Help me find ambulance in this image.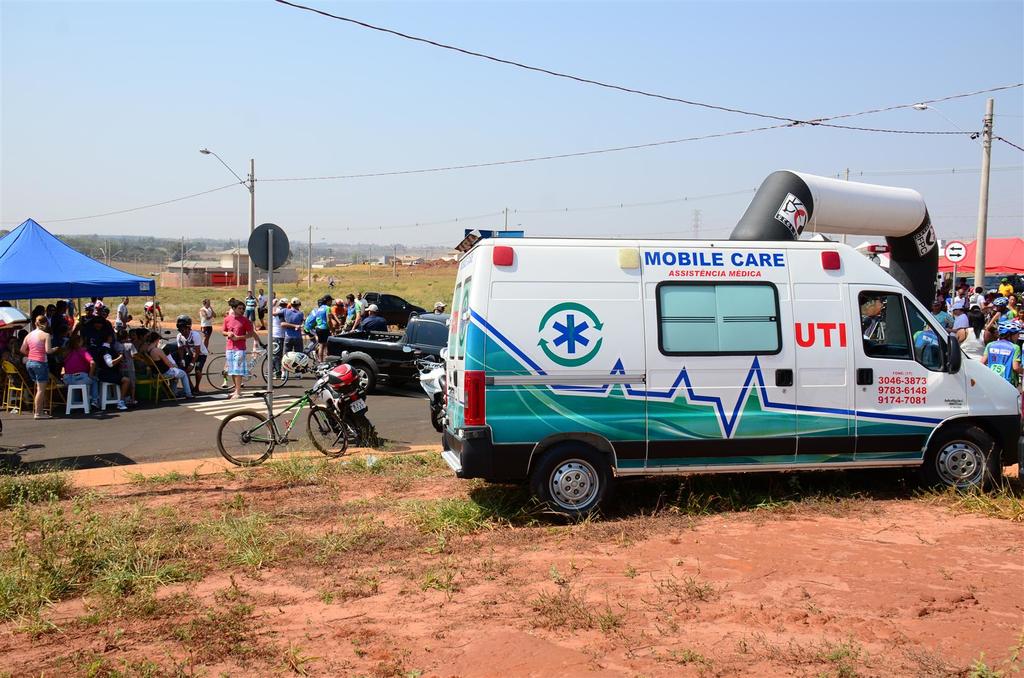
Found it: <bbox>439, 170, 1023, 523</bbox>.
